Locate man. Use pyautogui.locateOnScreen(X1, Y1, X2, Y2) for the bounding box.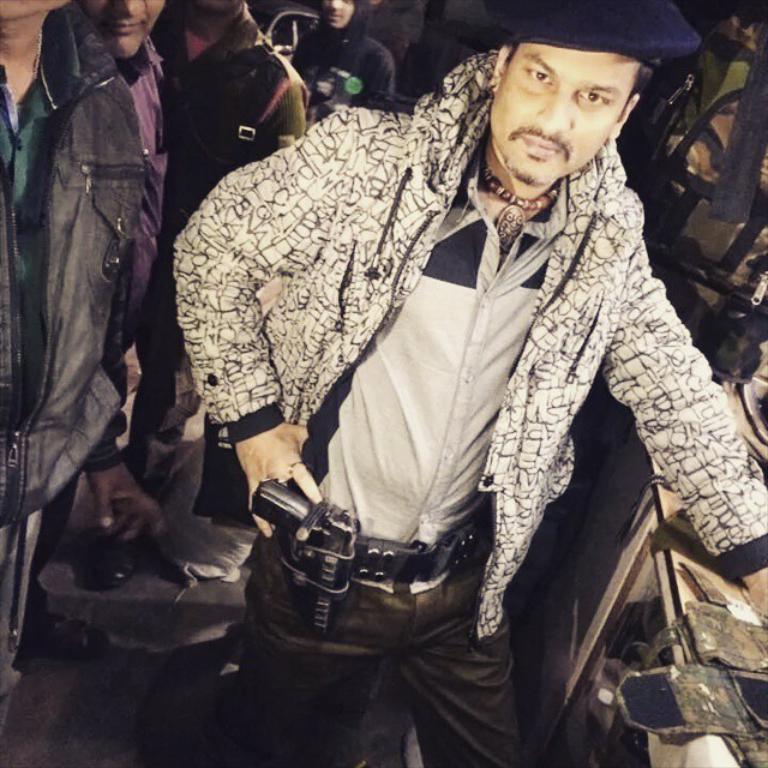
pyautogui.locateOnScreen(0, 0, 162, 733).
